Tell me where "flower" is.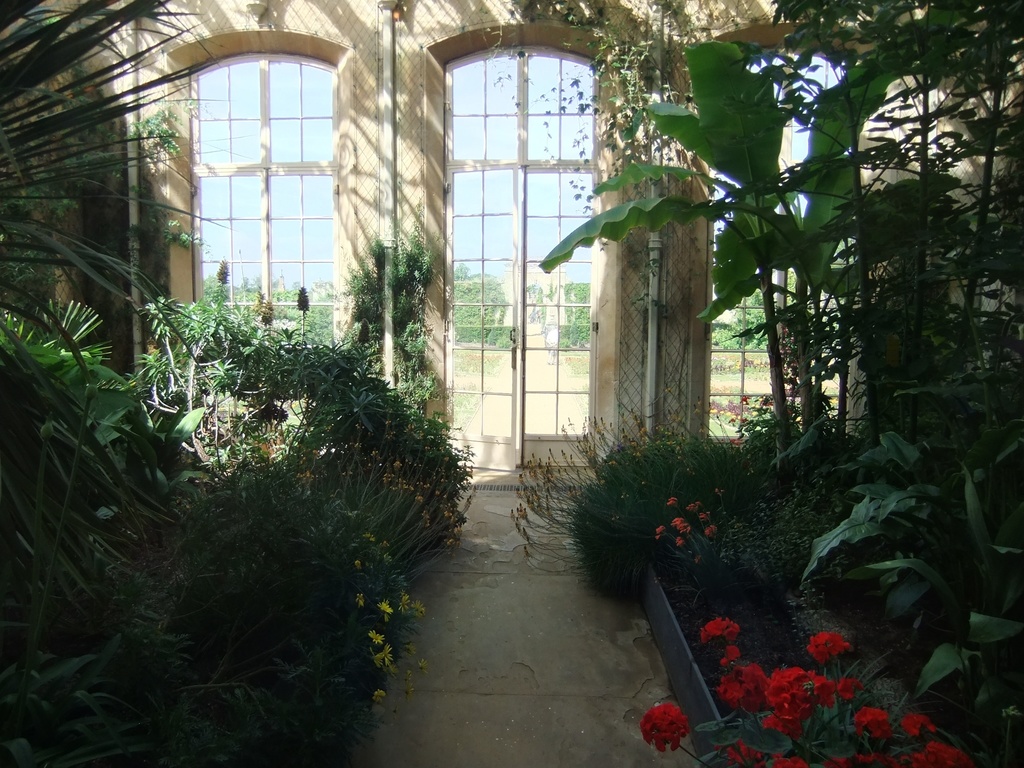
"flower" is at {"left": 214, "top": 257, "right": 228, "bottom": 284}.
